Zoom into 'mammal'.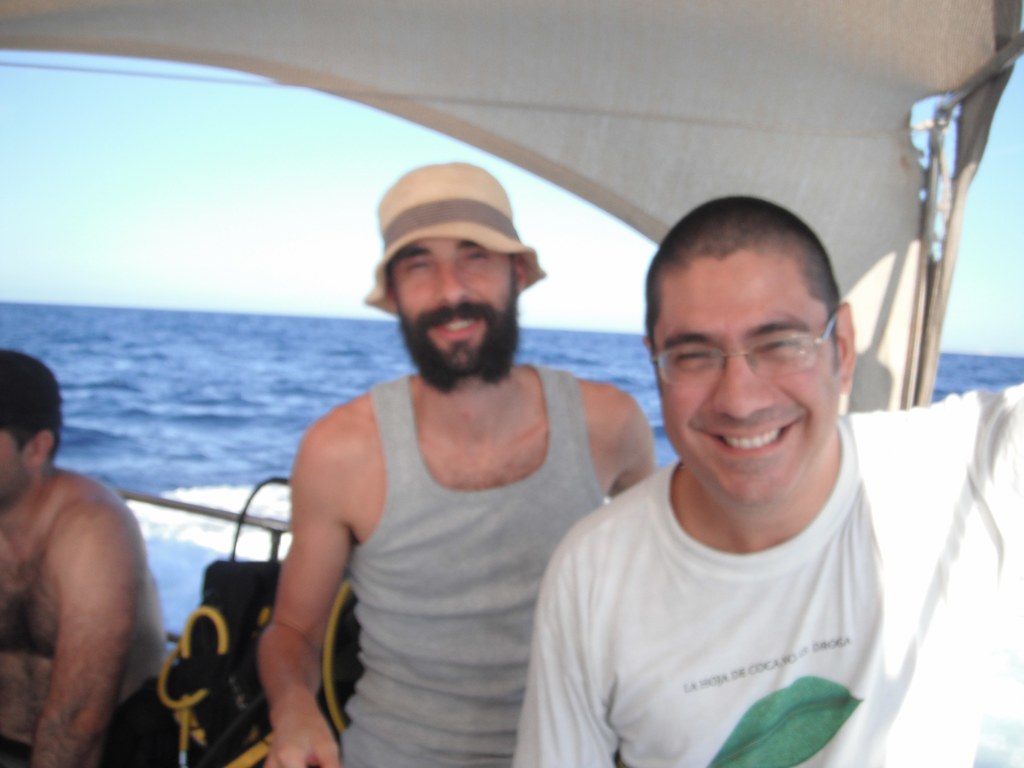
Zoom target: rect(0, 344, 171, 767).
